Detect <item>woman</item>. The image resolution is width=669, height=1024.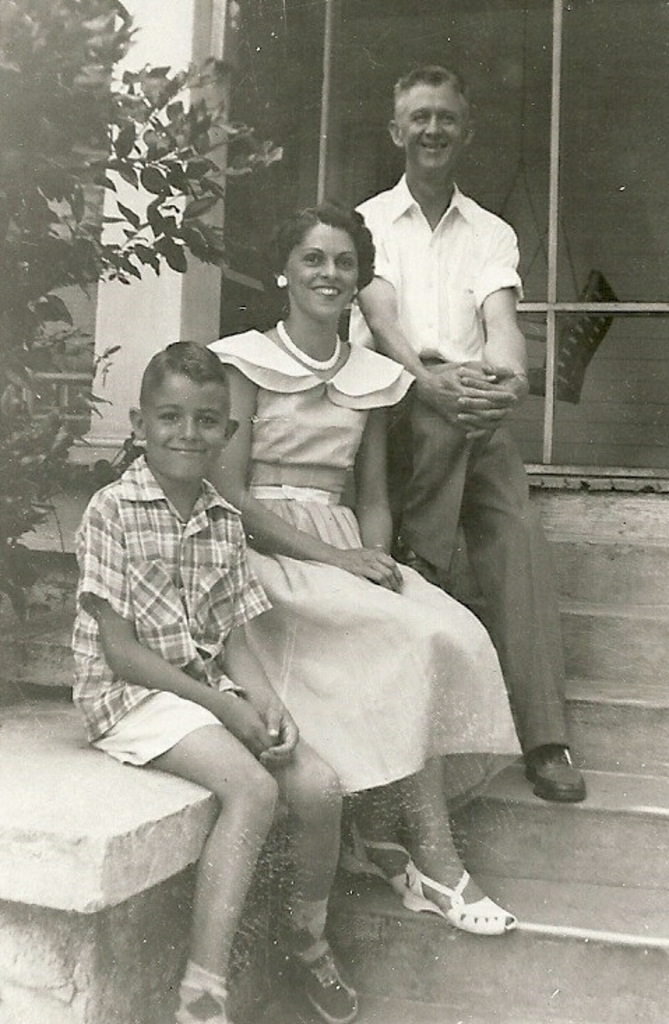
BBox(102, 194, 531, 957).
